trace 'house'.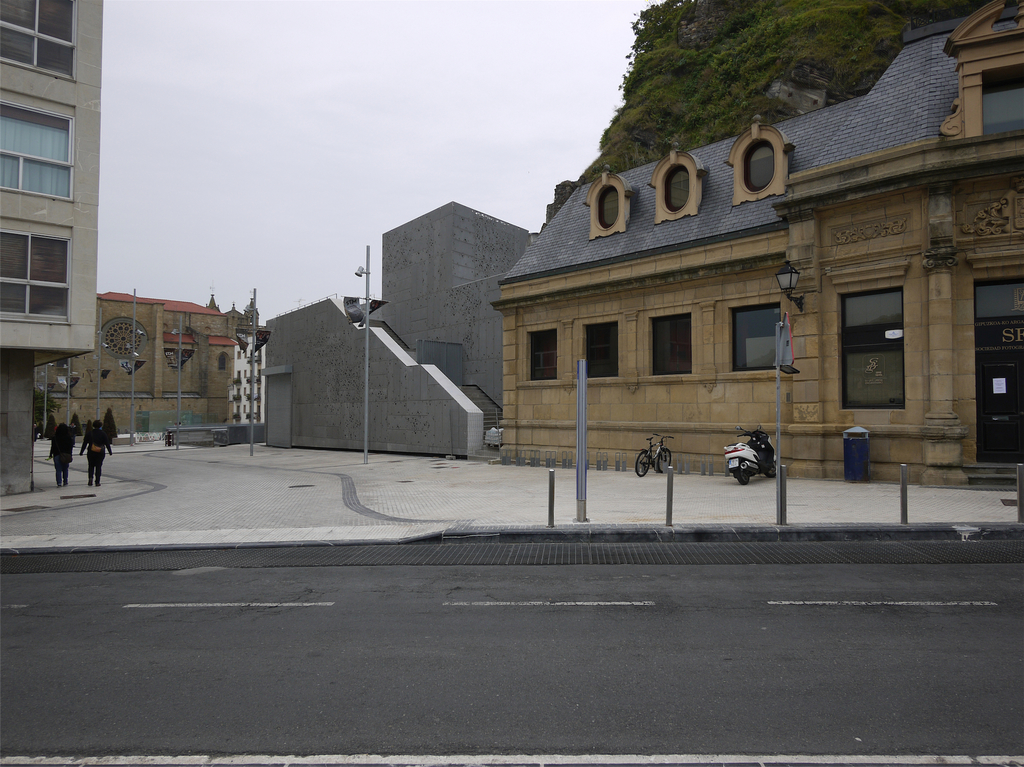
Traced to x1=35 y1=291 x2=236 y2=430.
